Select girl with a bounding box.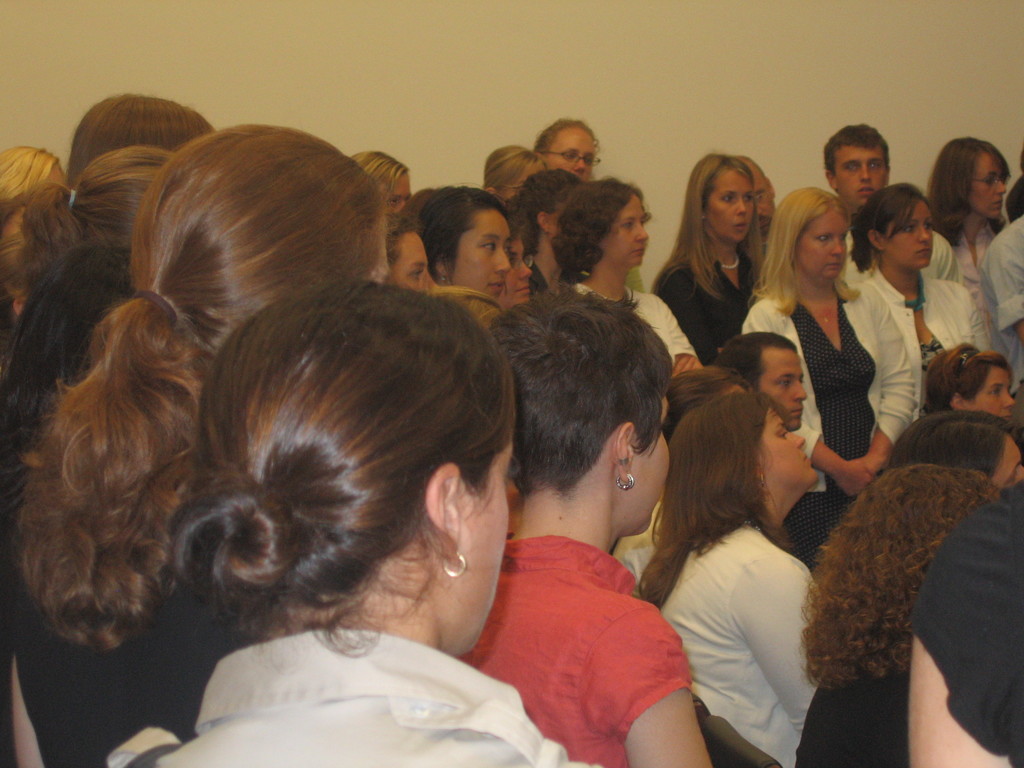
847 181 987 374.
